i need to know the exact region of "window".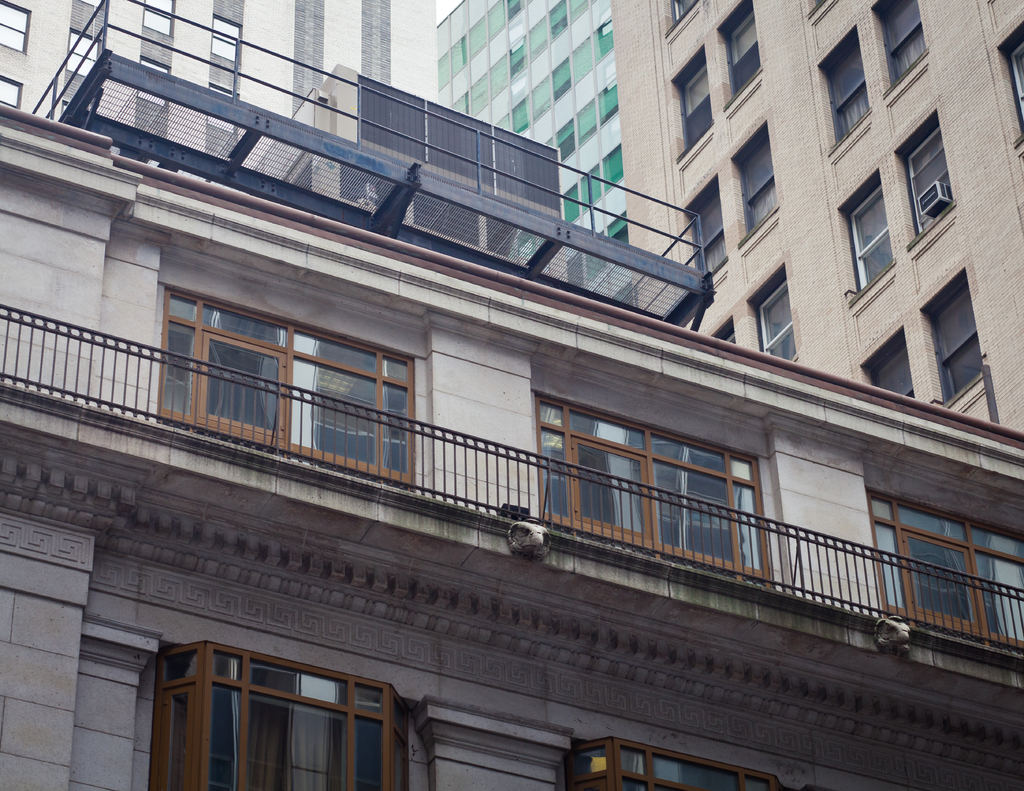
Region: l=922, t=278, r=982, b=410.
